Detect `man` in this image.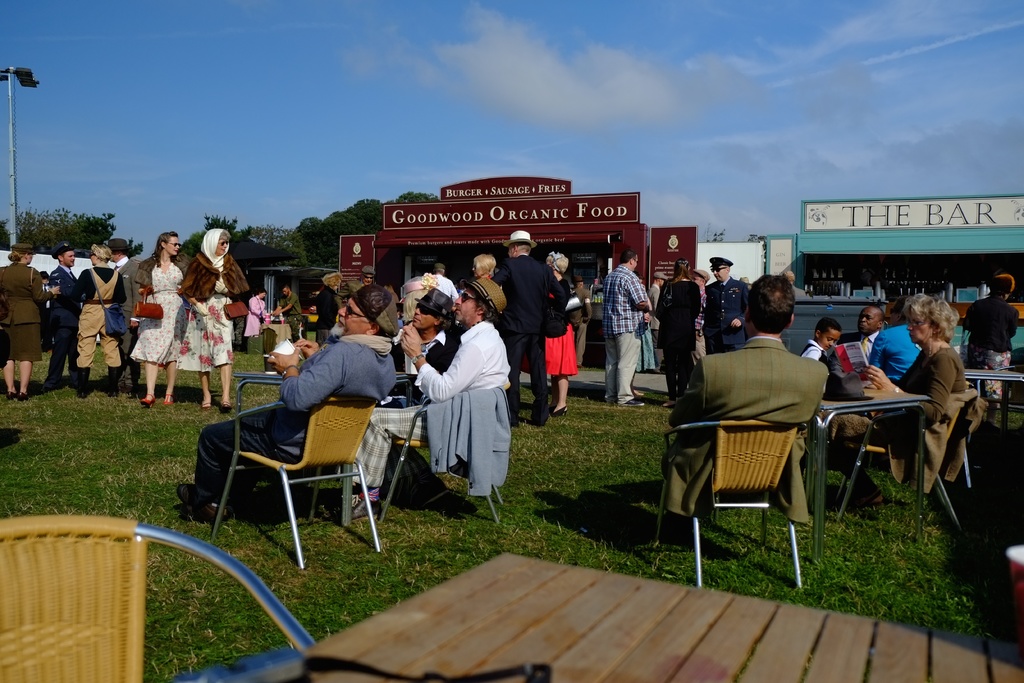
Detection: [38,242,76,385].
